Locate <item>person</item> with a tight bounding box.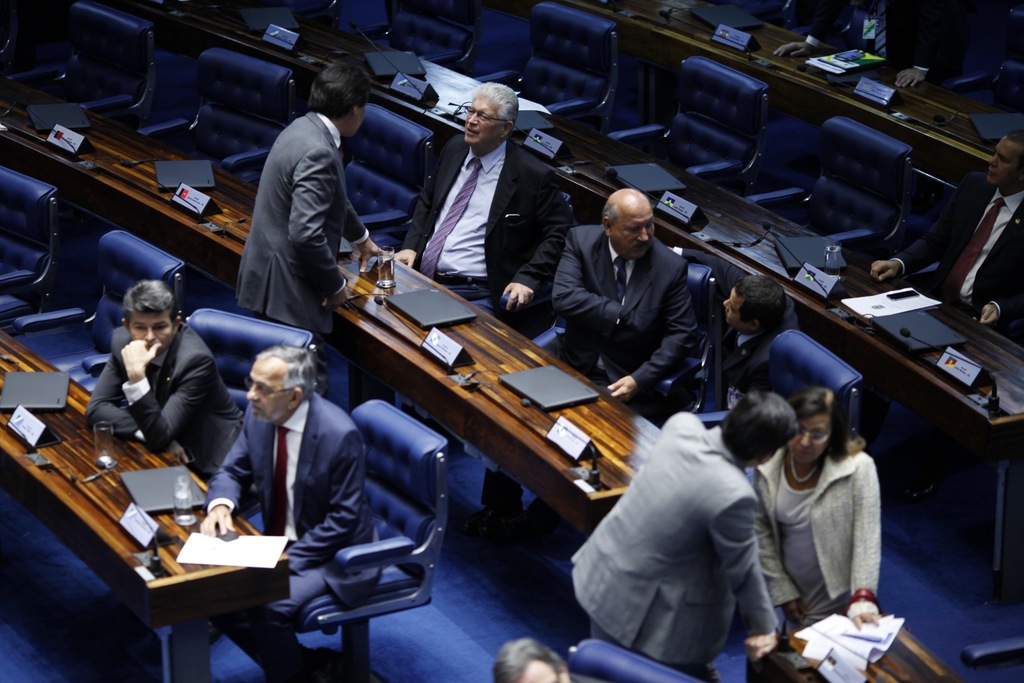
select_region(776, 394, 889, 642).
